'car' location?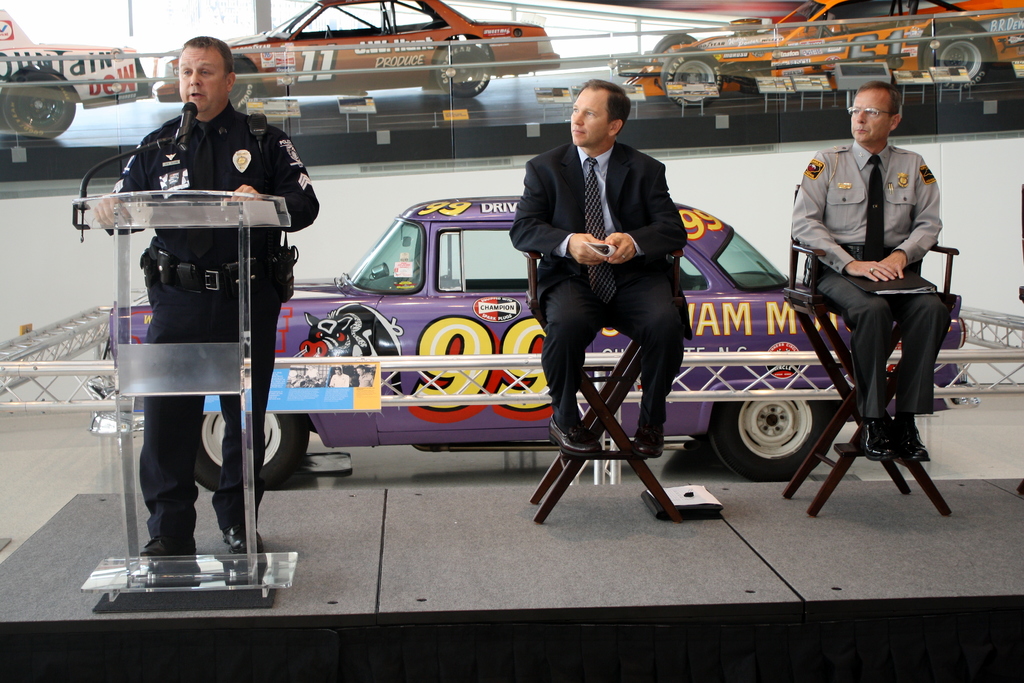
left=625, top=0, right=1023, bottom=108
